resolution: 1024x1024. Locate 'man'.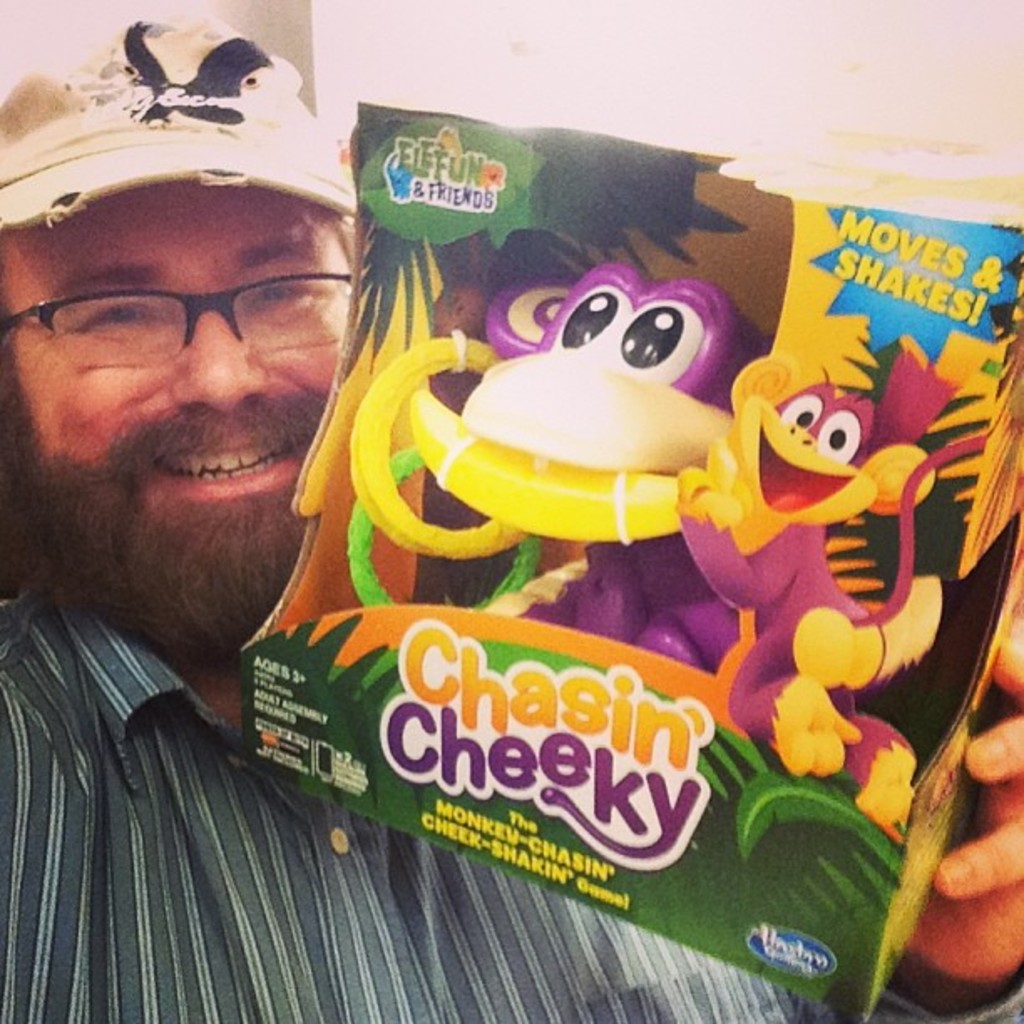
0:17:1022:1022.
